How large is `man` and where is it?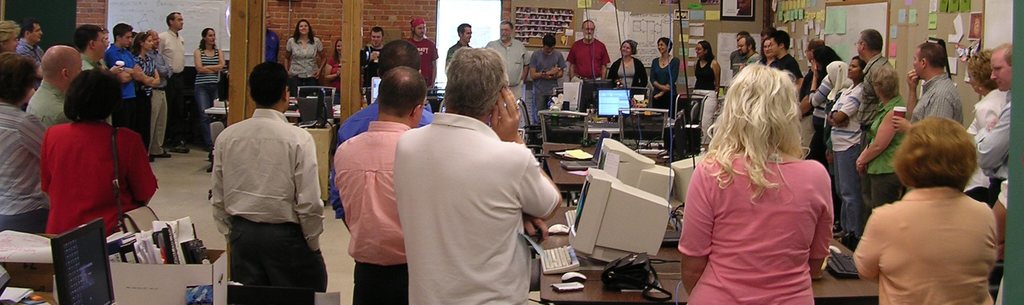
Bounding box: crop(361, 28, 382, 100).
